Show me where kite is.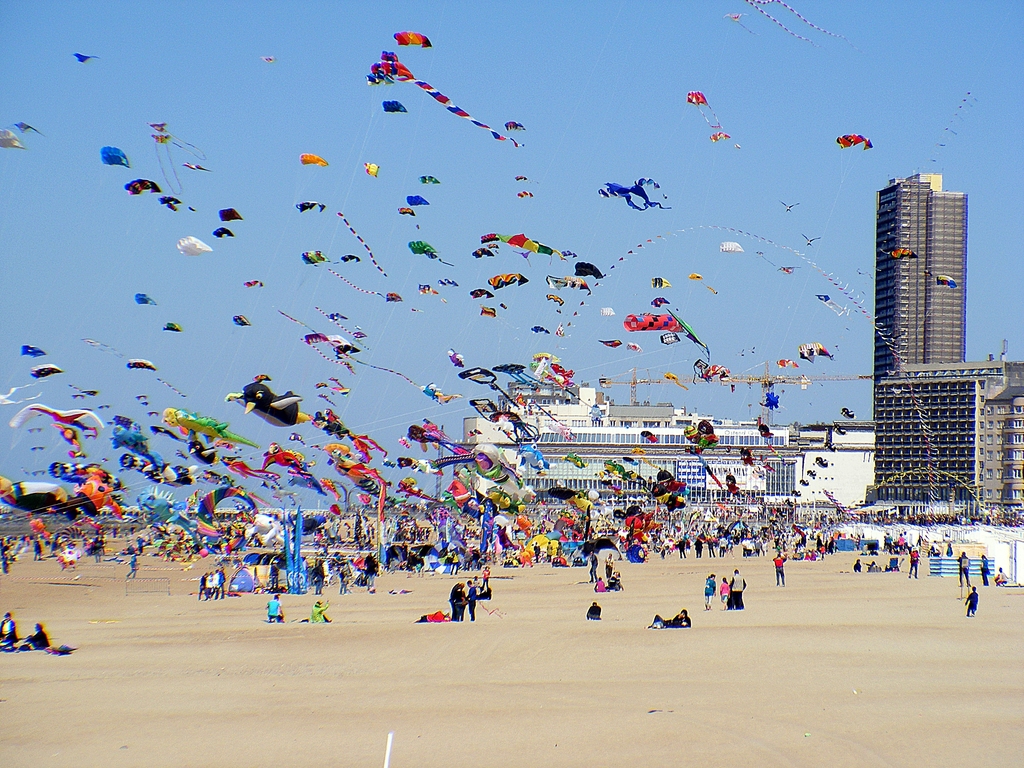
kite is at x1=830, y1=422, x2=849, y2=438.
